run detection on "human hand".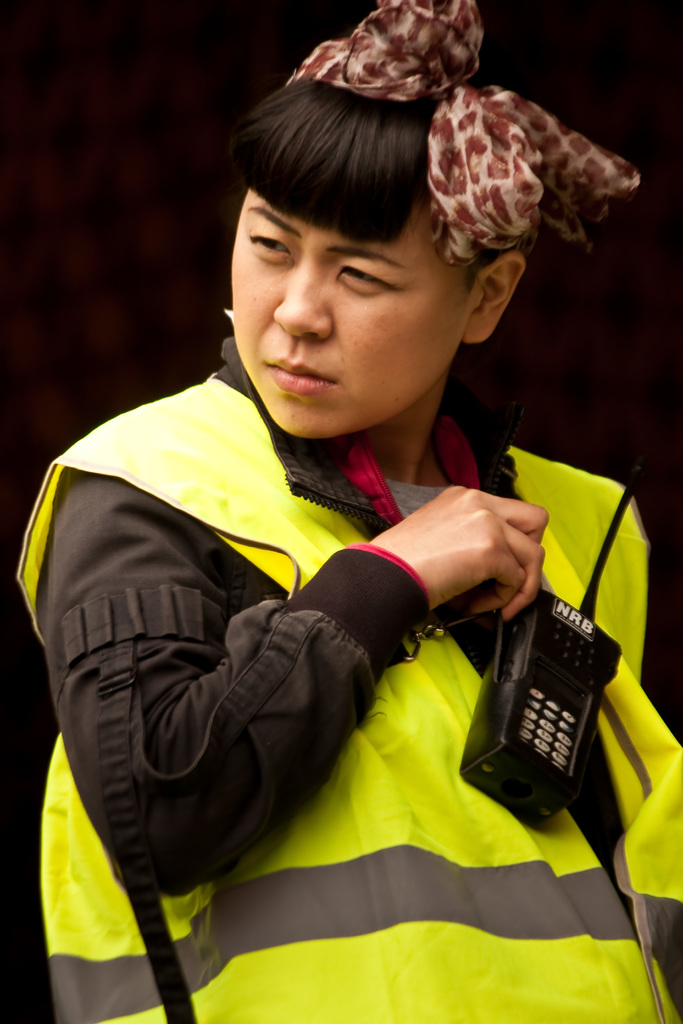
Result: box(377, 471, 567, 629).
